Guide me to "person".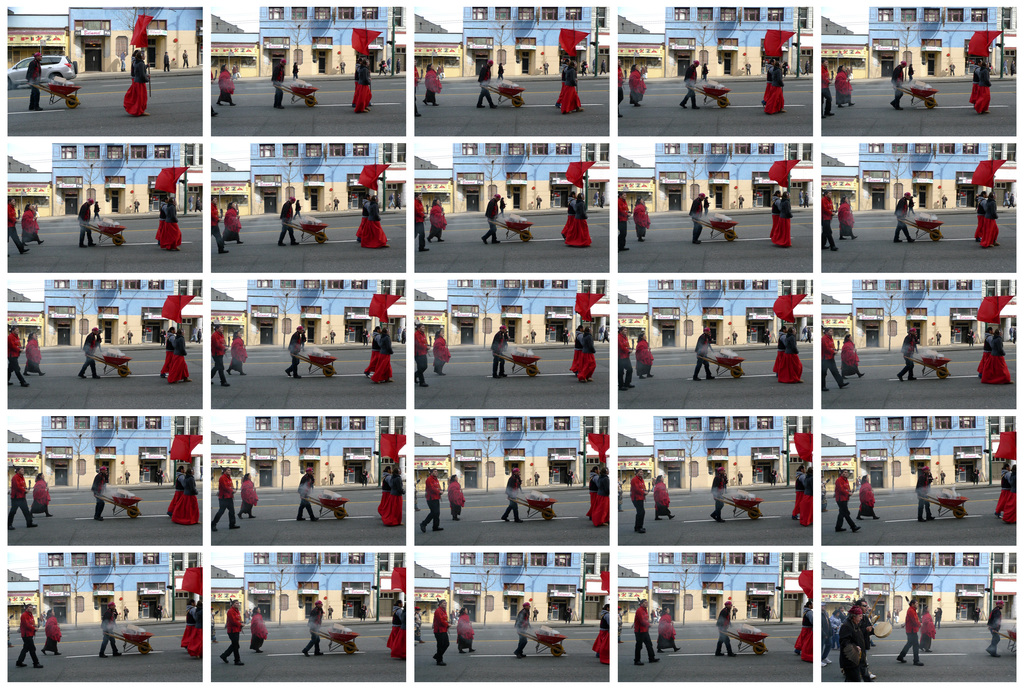
Guidance: [39,601,68,658].
